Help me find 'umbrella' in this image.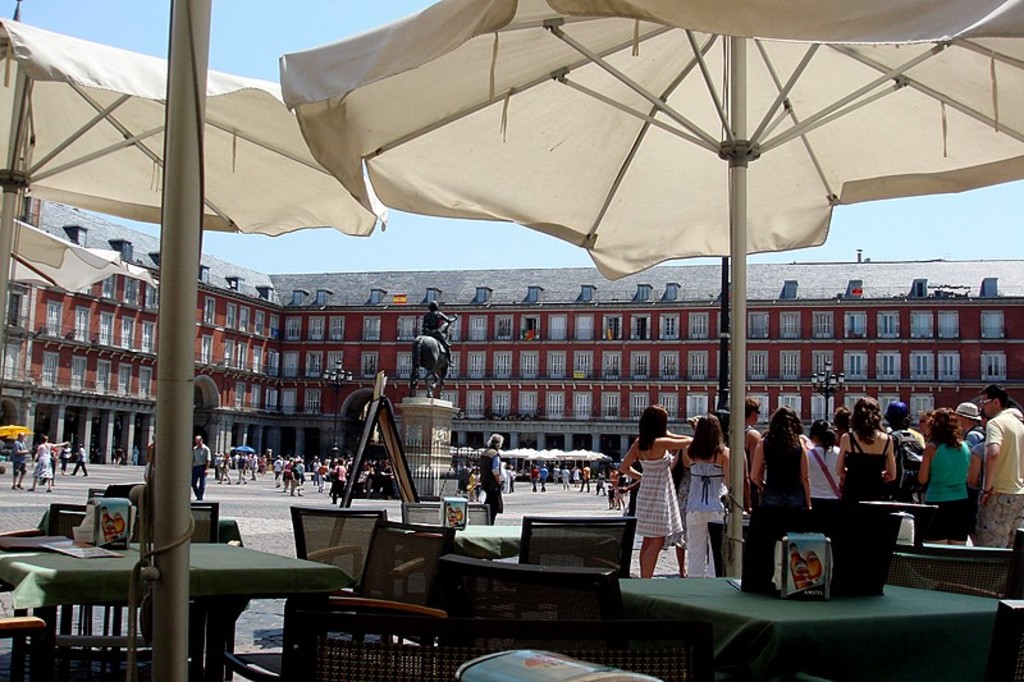
Found it: bbox=(0, 216, 157, 296).
